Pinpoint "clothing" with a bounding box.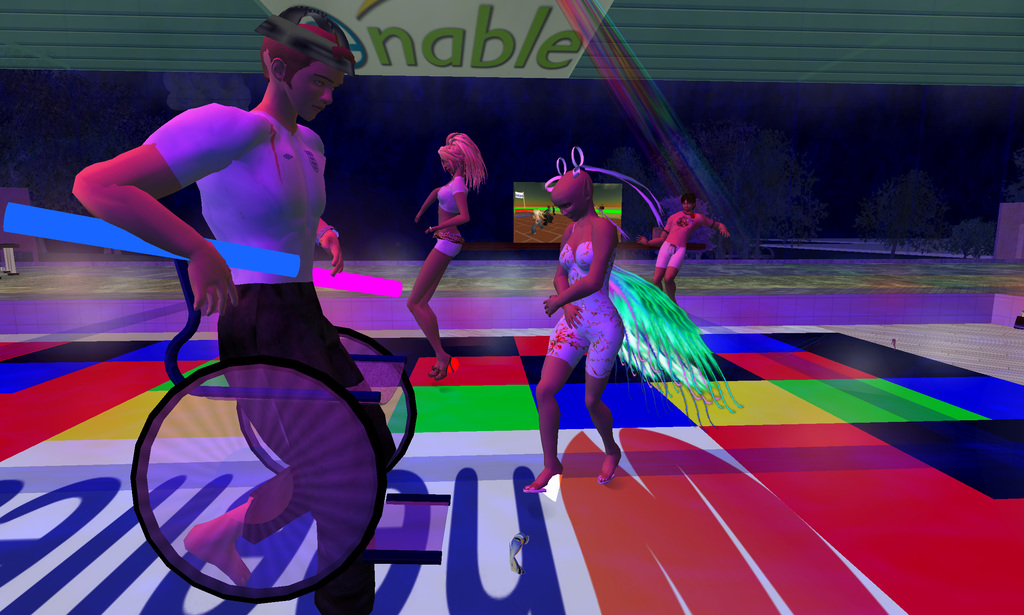
<region>663, 195, 720, 291</region>.
